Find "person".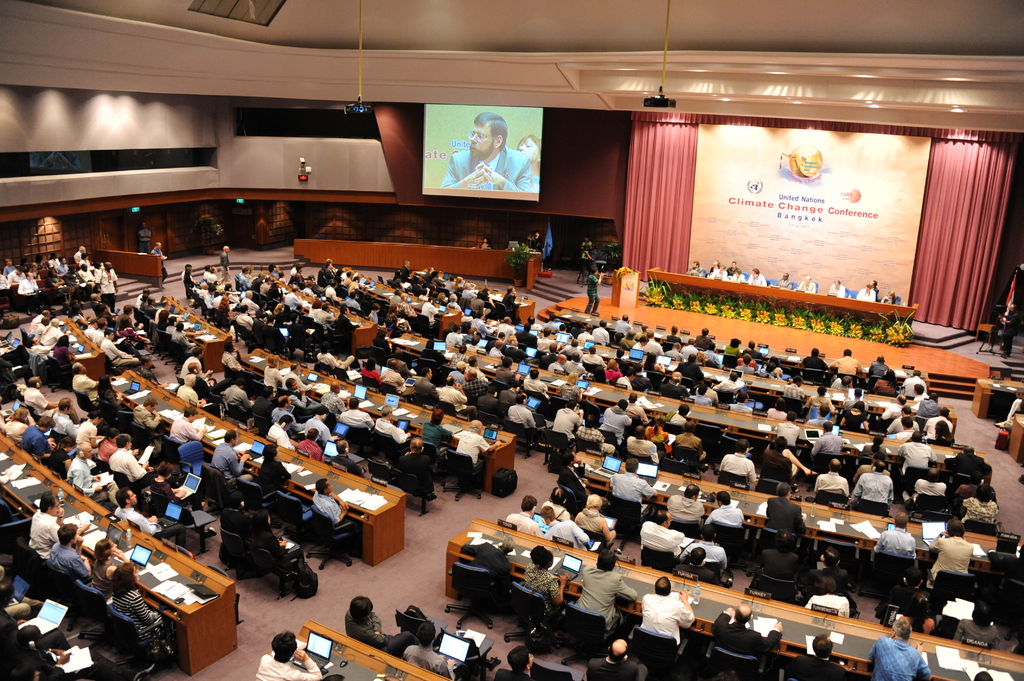
region(246, 505, 307, 568).
